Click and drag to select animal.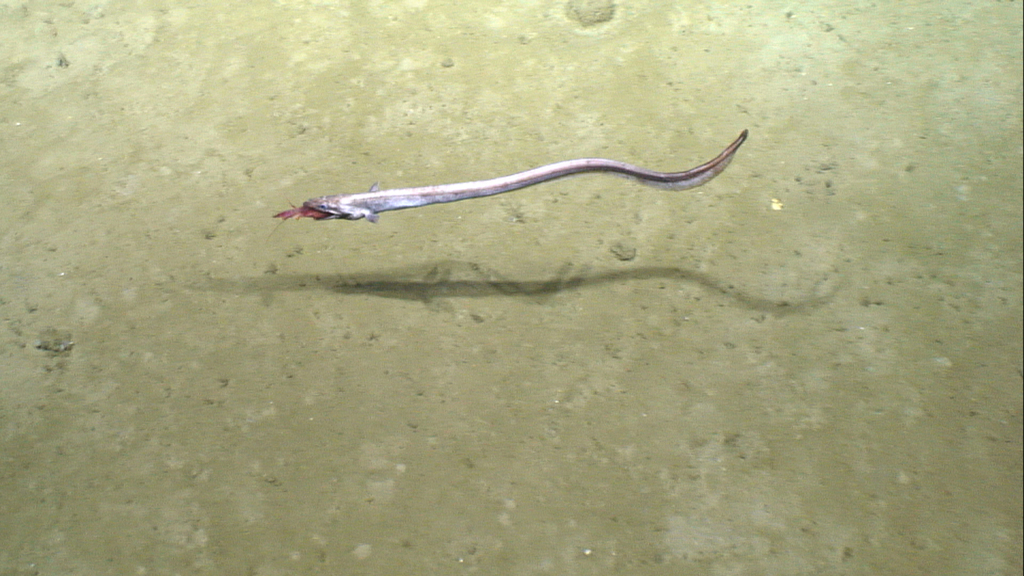
Selection: <region>259, 125, 748, 248</region>.
